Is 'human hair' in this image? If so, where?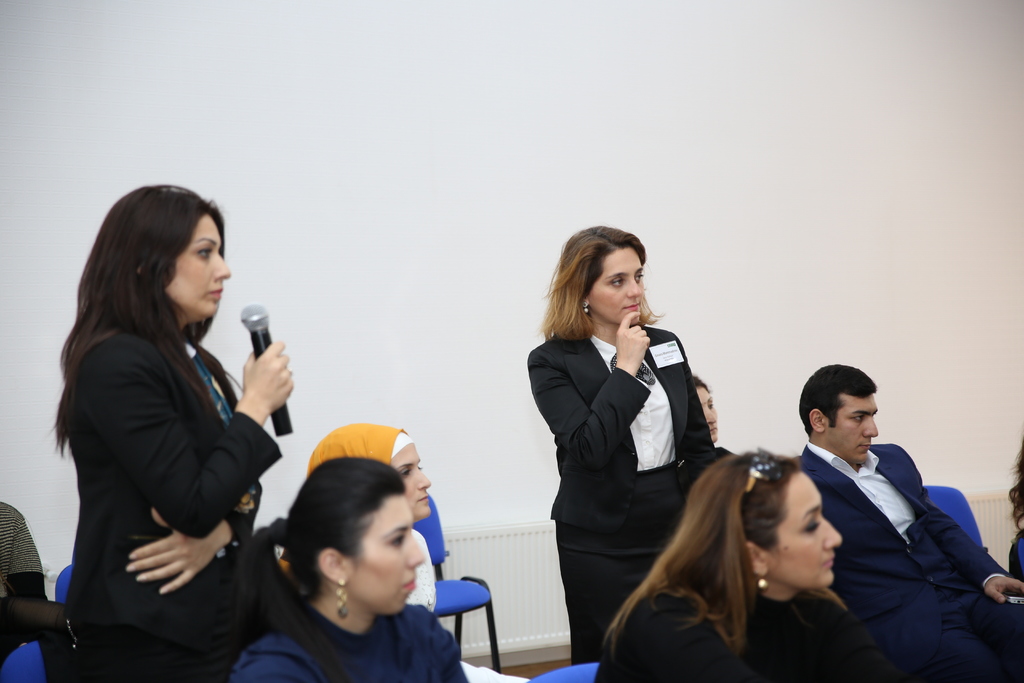
Yes, at <region>596, 447, 801, 664</region>.
